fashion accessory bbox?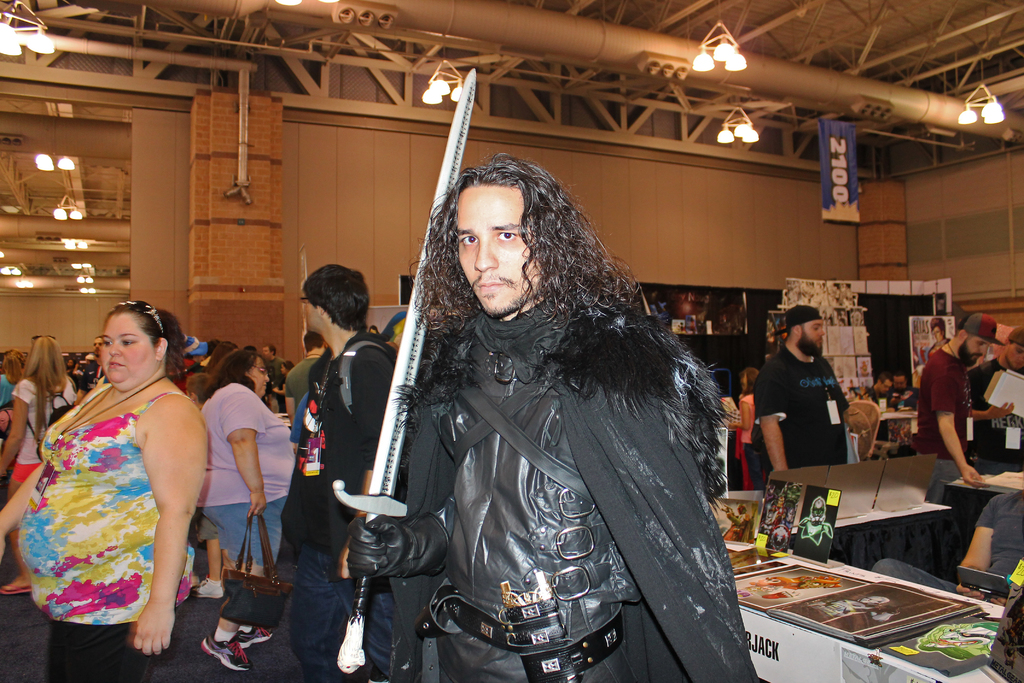
rect(772, 304, 826, 336)
